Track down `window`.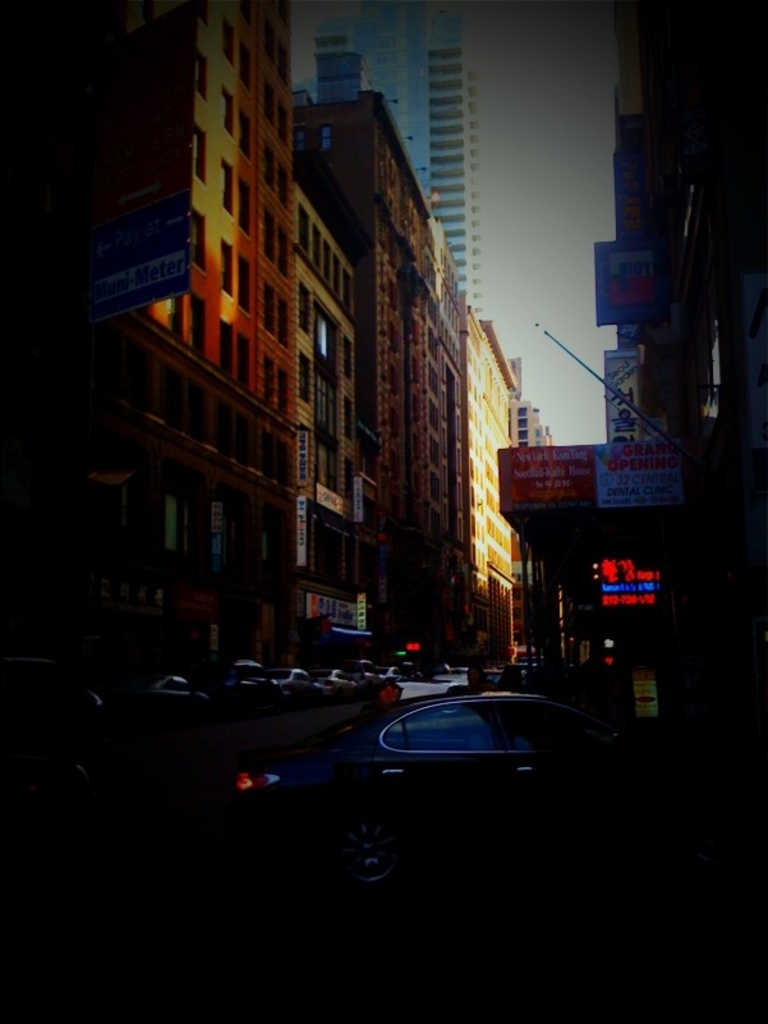
Tracked to (321, 239, 332, 288).
